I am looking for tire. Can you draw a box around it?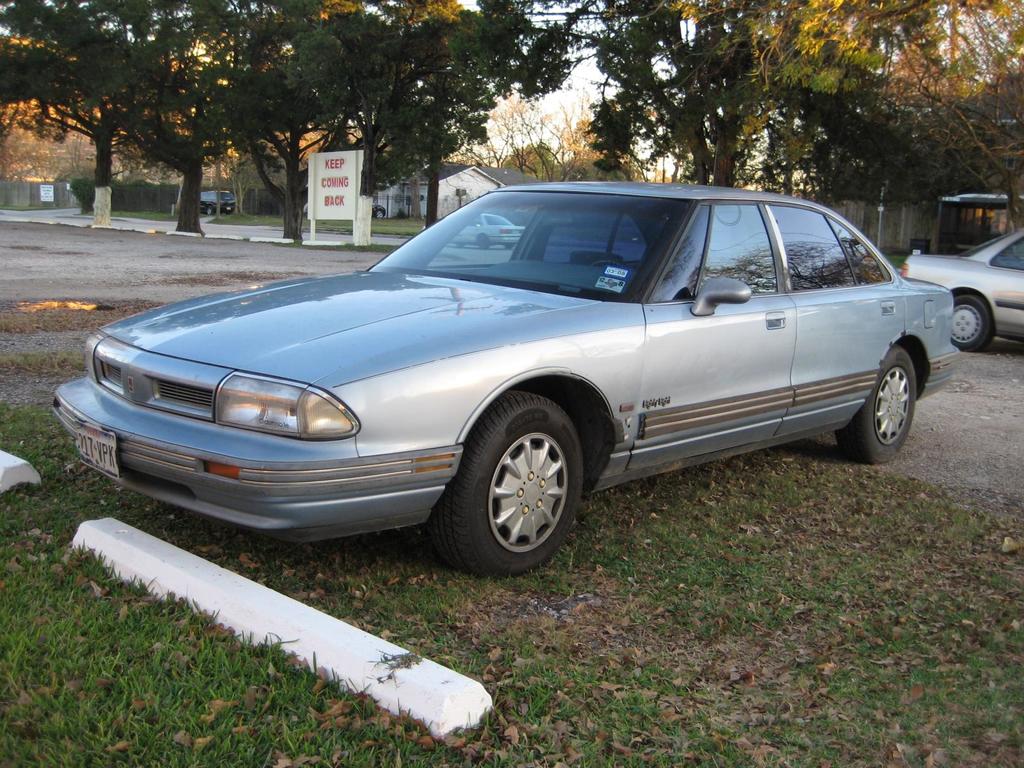
Sure, the bounding box is <region>835, 346, 920, 463</region>.
